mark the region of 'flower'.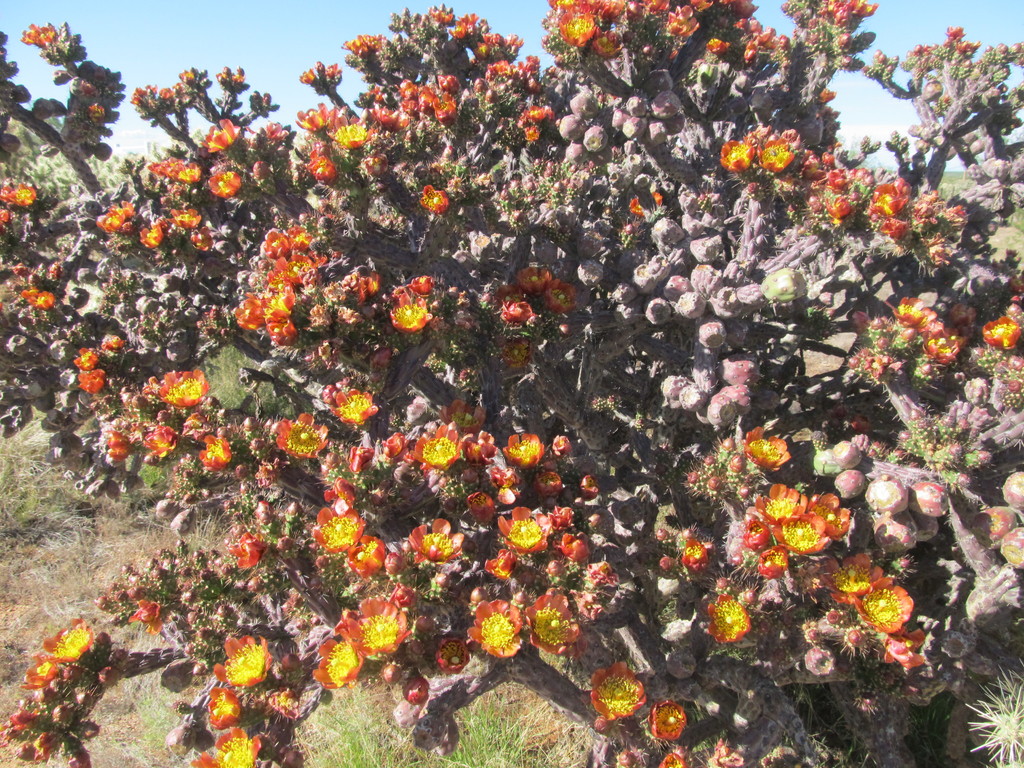
Region: [left=276, top=410, right=328, bottom=463].
